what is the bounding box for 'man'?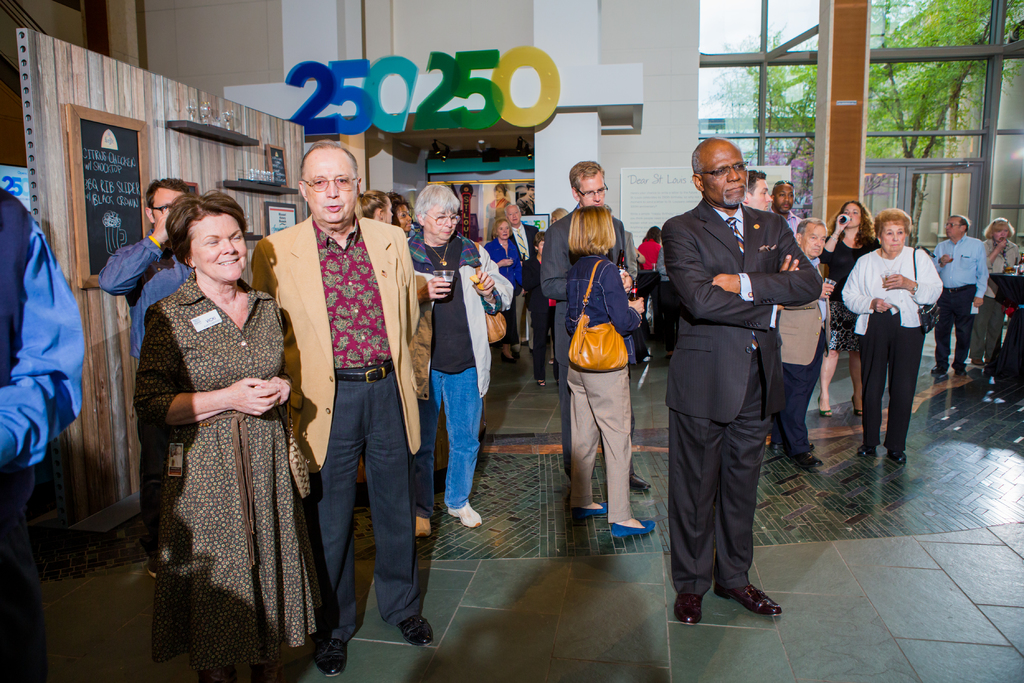
bbox=(746, 170, 770, 209).
